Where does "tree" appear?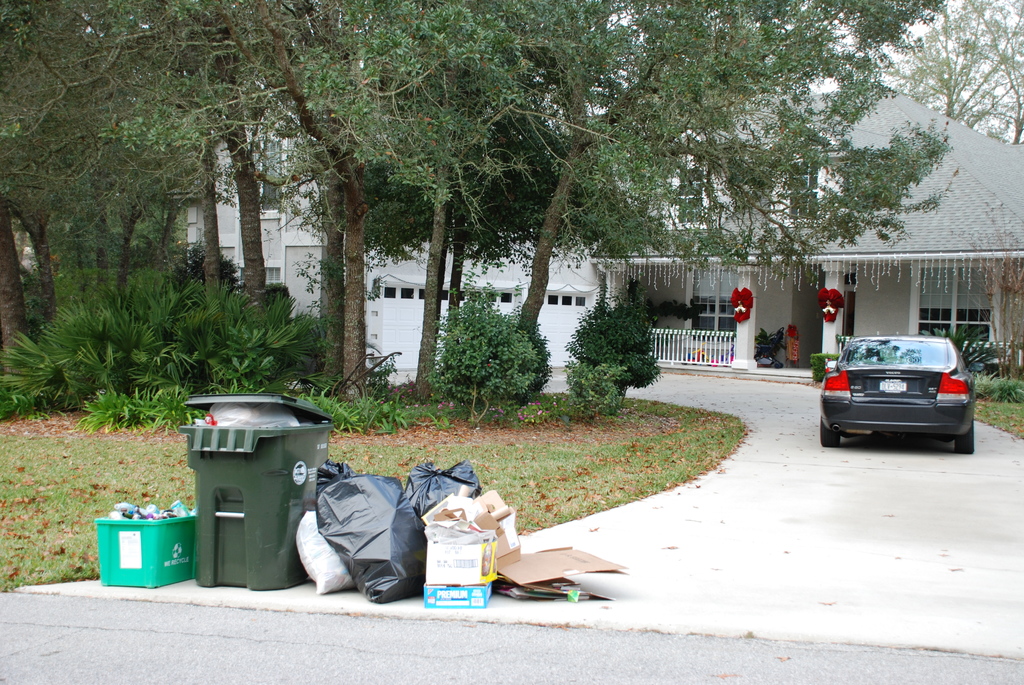
Appears at bbox=(422, 295, 570, 446).
